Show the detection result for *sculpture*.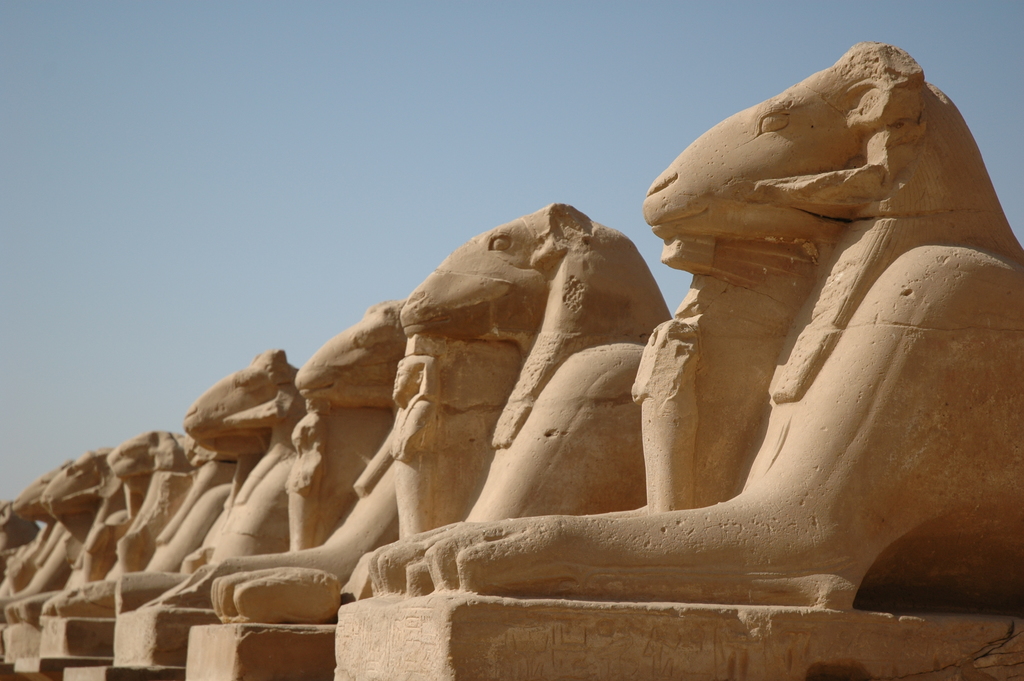
362, 40, 1023, 604.
